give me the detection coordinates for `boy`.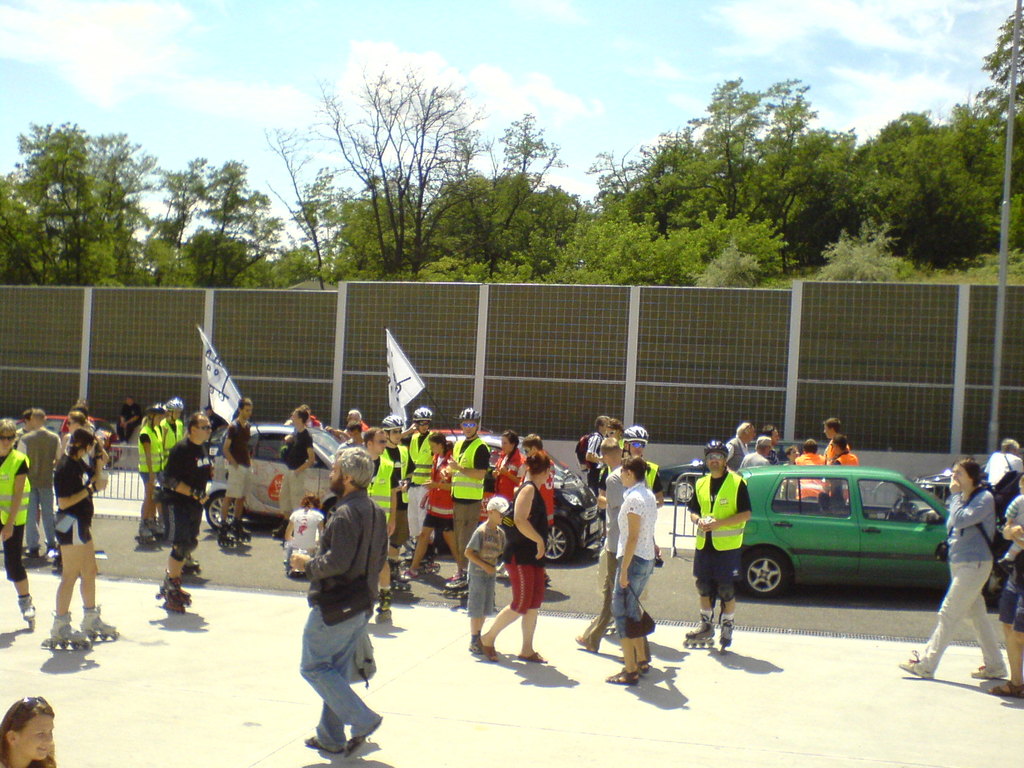
(783,447,799,497).
